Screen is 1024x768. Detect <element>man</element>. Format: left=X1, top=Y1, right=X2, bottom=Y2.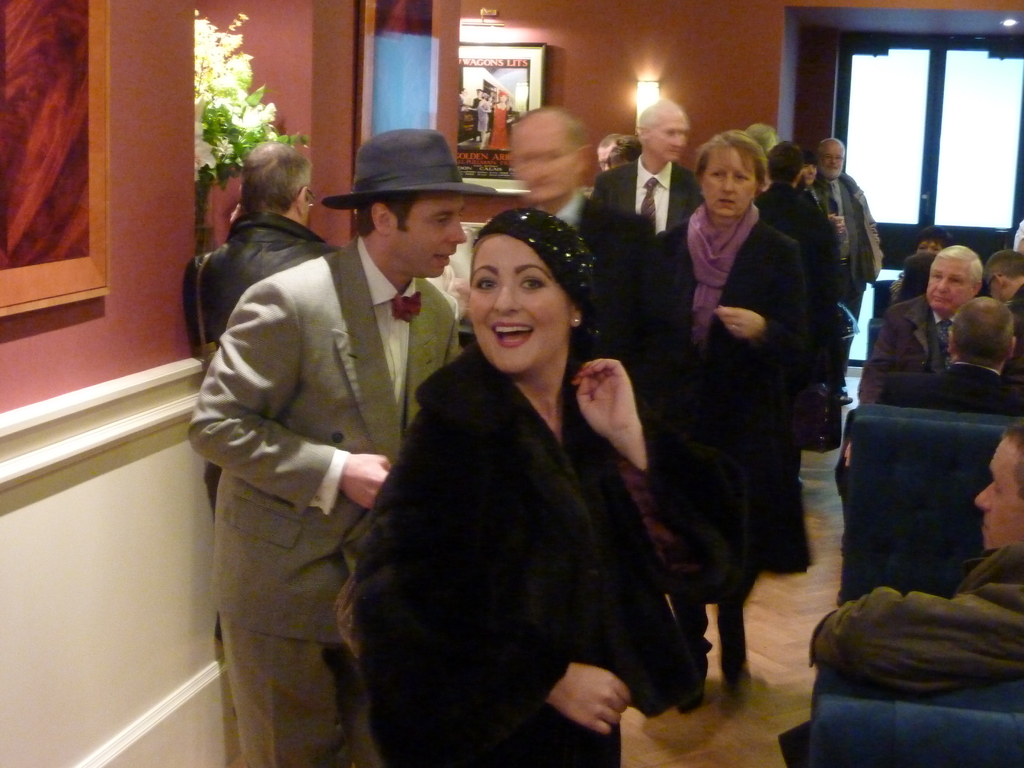
left=188, top=141, right=337, bottom=356.
